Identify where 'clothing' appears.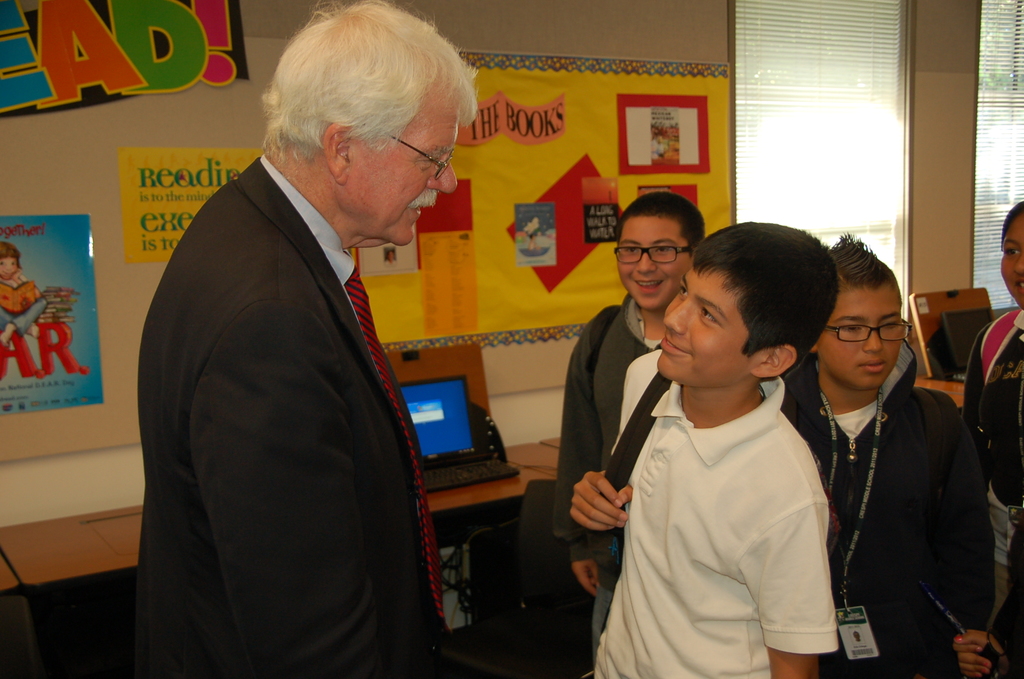
Appears at rect(136, 154, 445, 677).
